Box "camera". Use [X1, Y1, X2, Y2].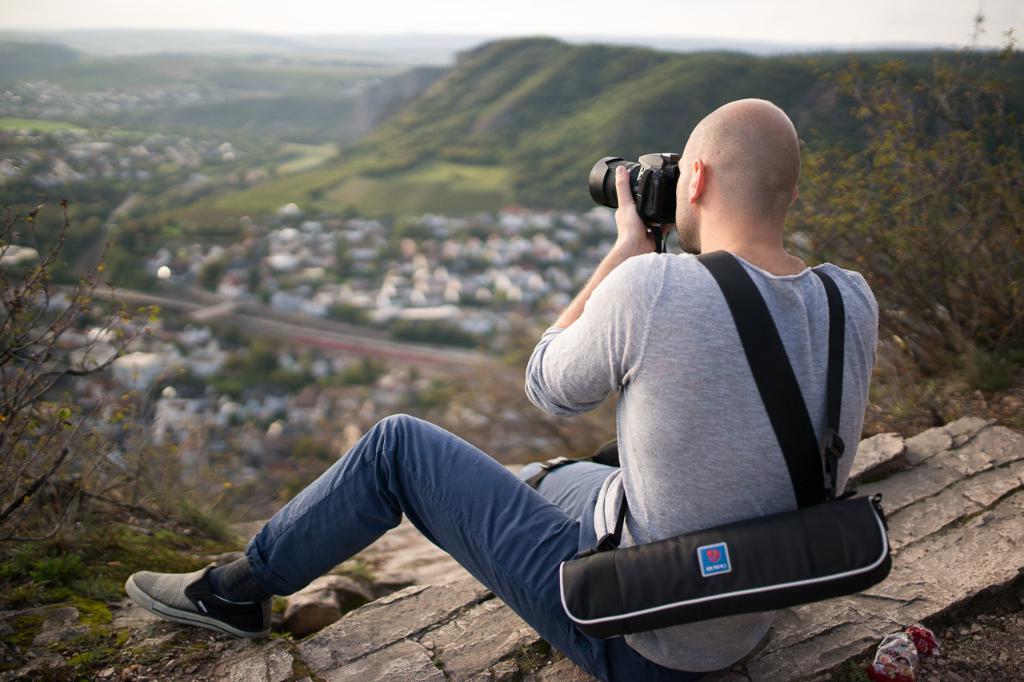
[586, 145, 676, 237].
